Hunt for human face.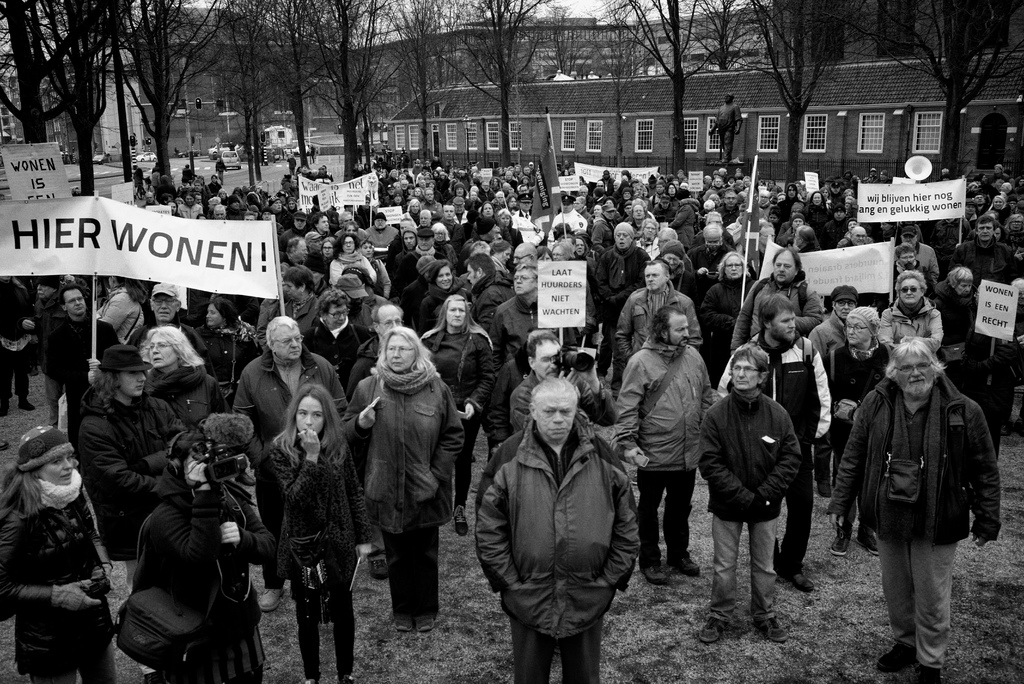
Hunted down at 769,309,796,345.
